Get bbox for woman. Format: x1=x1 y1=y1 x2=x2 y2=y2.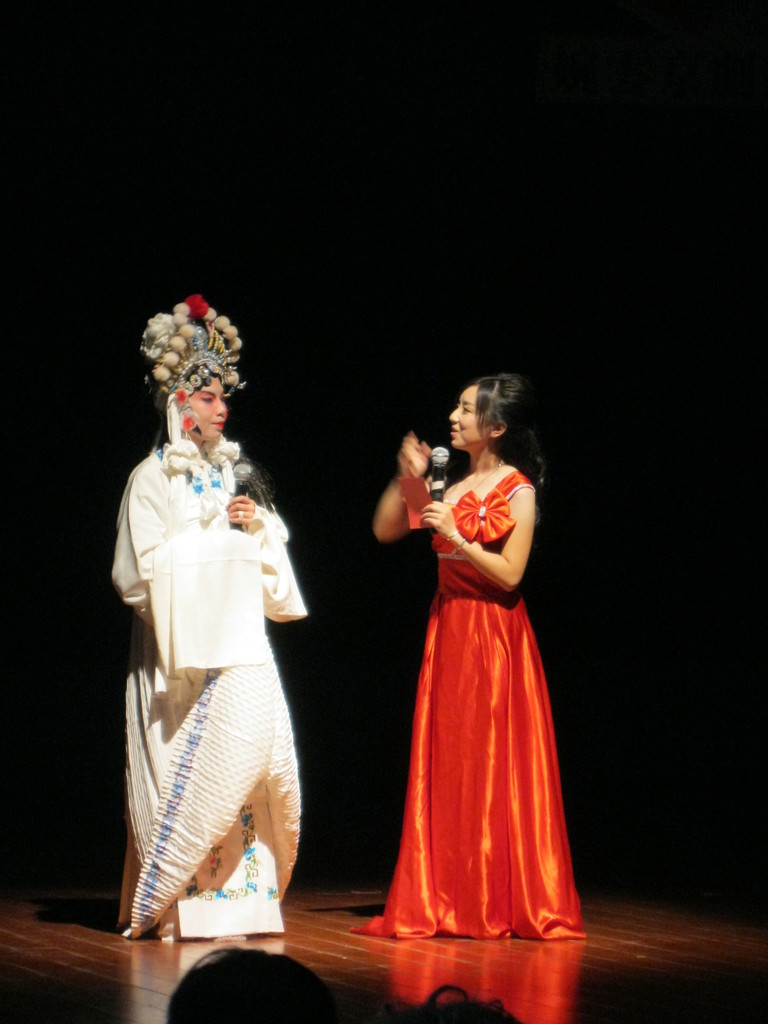
x1=371 y1=354 x2=578 y2=966.
